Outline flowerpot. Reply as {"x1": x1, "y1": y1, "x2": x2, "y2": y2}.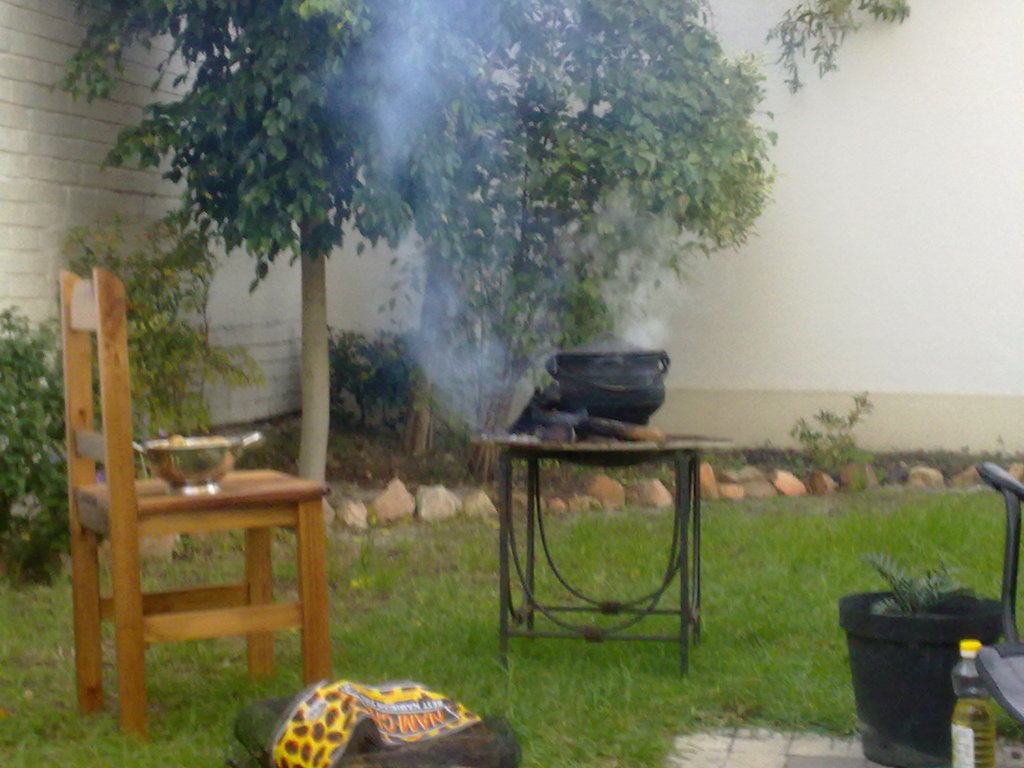
{"x1": 852, "y1": 586, "x2": 993, "y2": 747}.
